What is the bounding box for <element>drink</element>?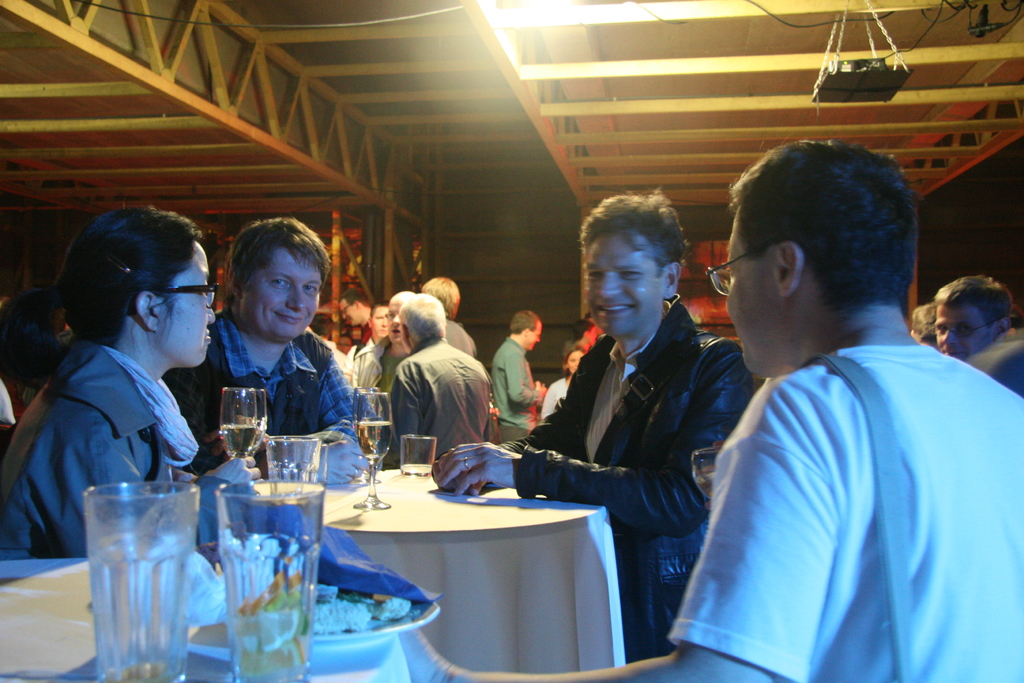
detection(356, 423, 388, 463).
